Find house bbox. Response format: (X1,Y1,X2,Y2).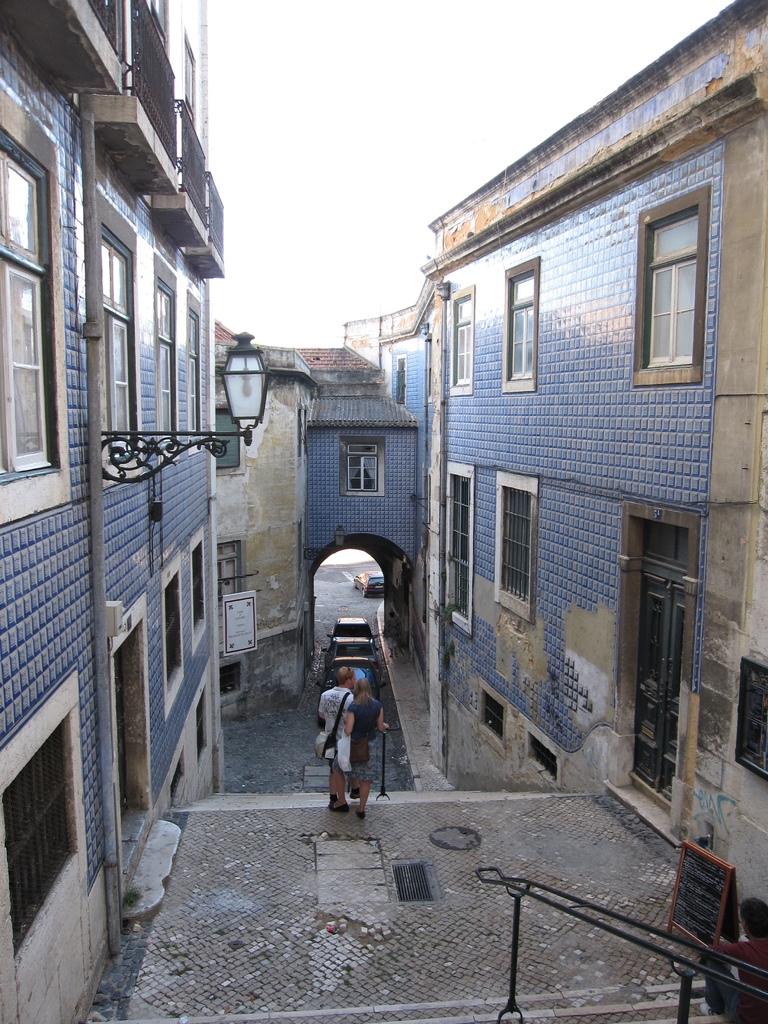
(408,0,767,797).
